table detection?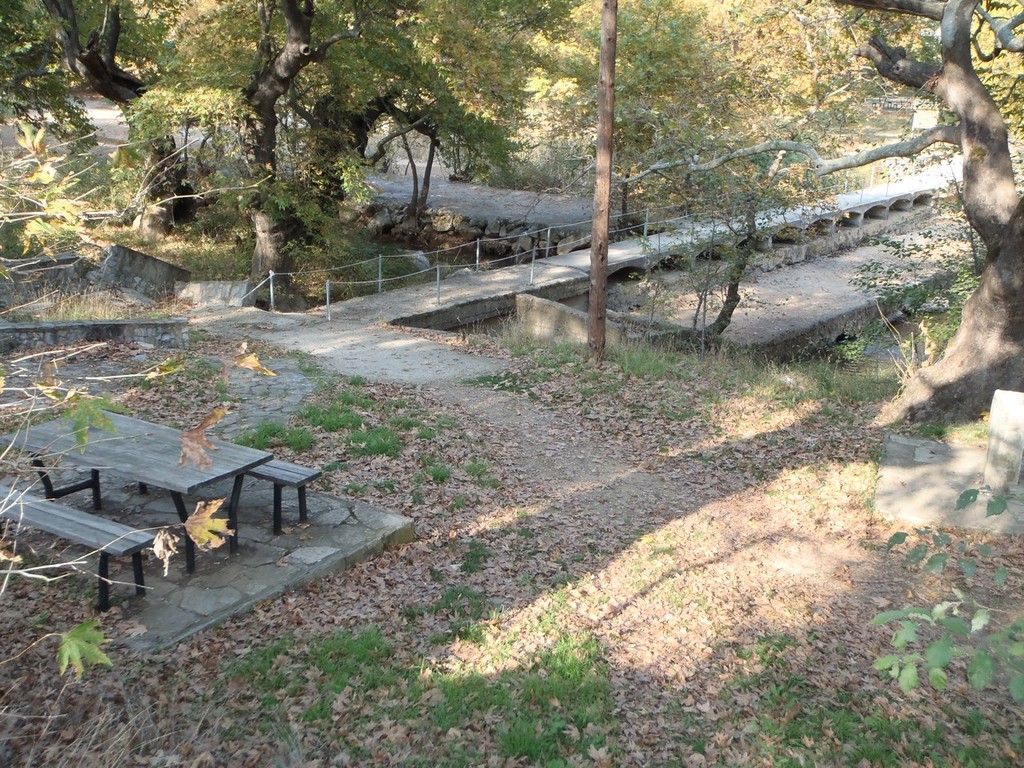
pyautogui.locateOnScreen(15, 422, 318, 593)
